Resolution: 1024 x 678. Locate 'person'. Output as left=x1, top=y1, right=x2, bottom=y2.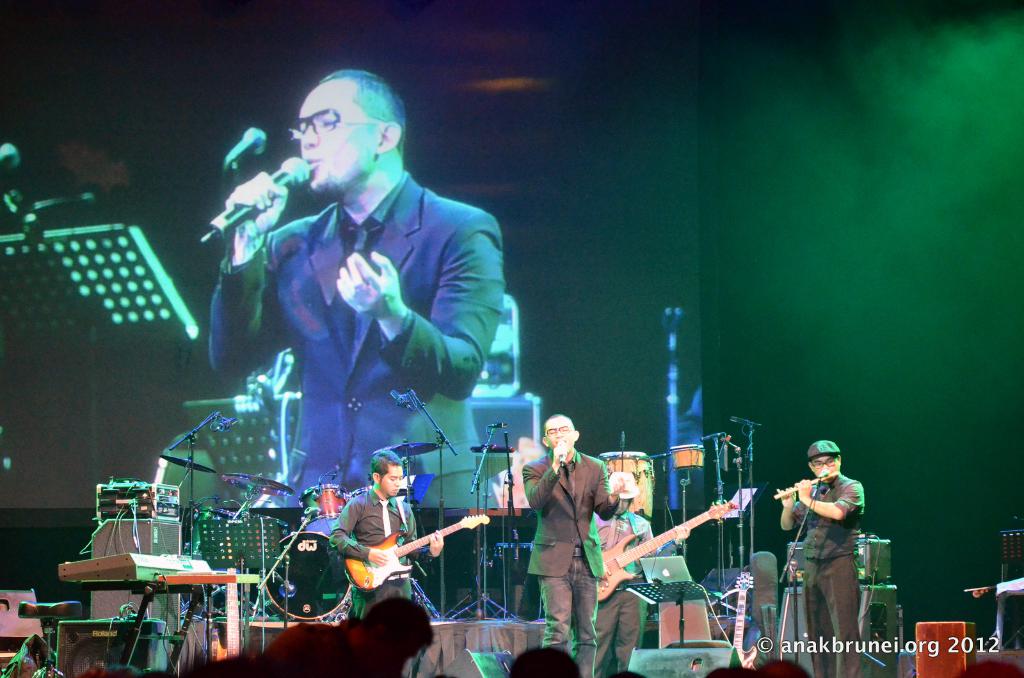
left=257, top=590, right=435, bottom=677.
